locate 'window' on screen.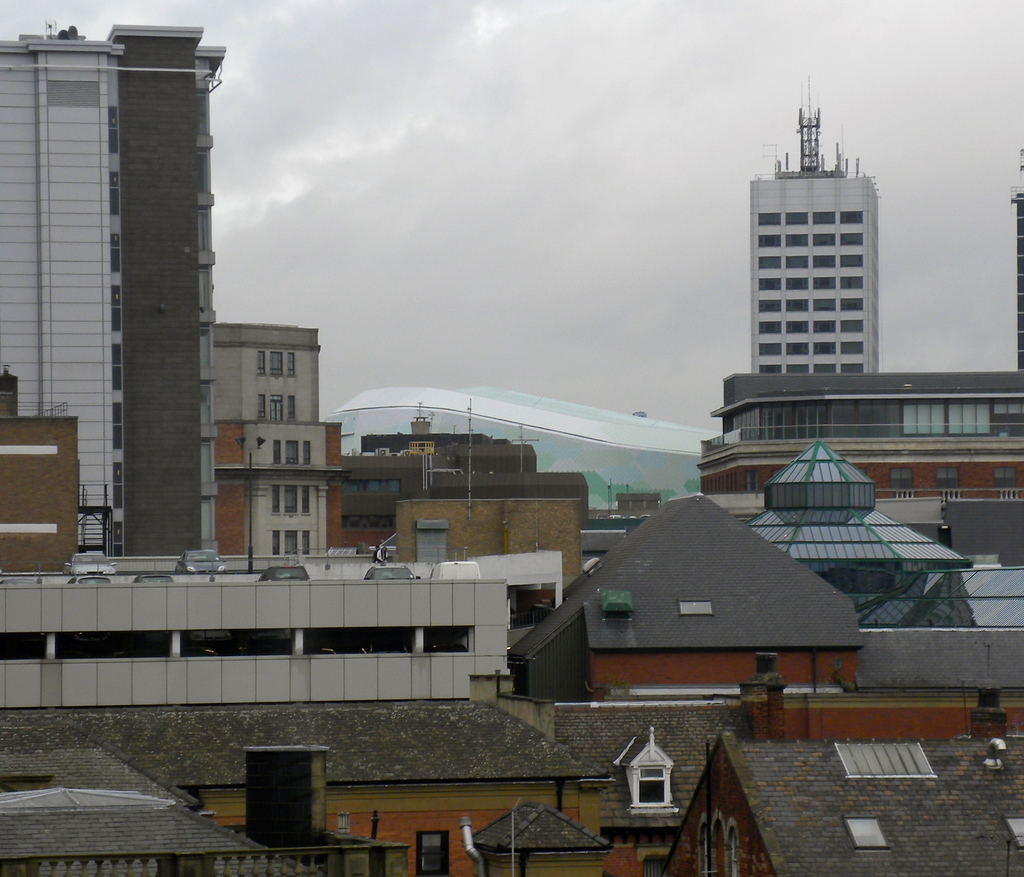
On screen at pyautogui.locateOnScreen(815, 295, 835, 310).
